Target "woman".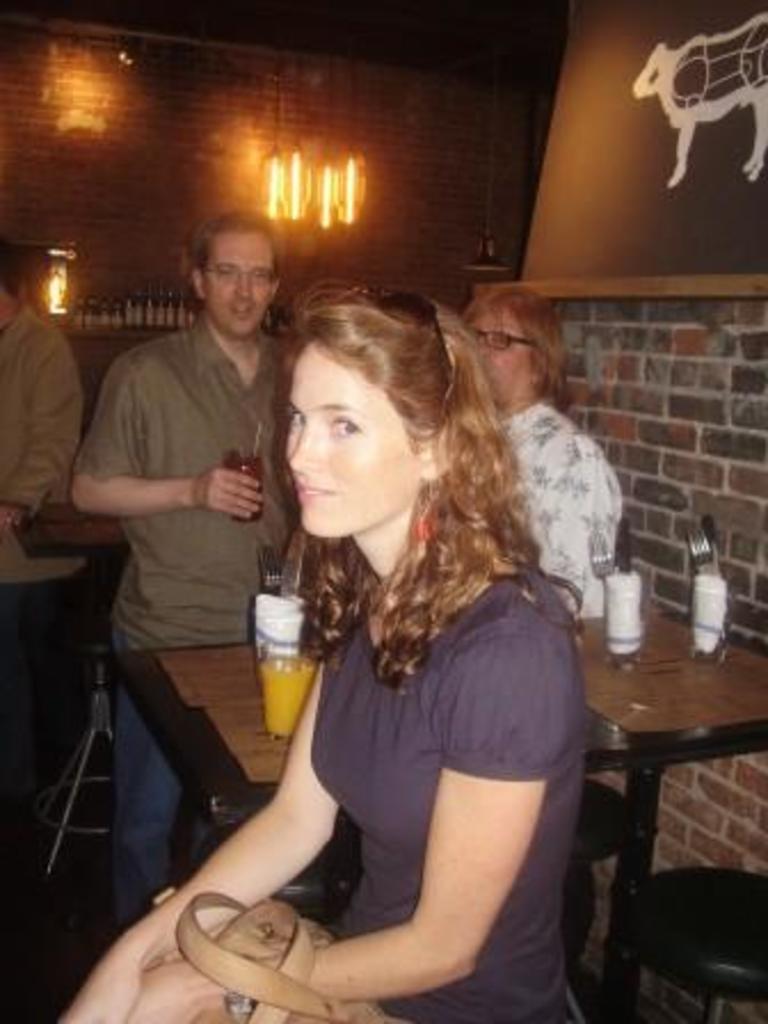
Target region: locate(133, 261, 631, 1017).
